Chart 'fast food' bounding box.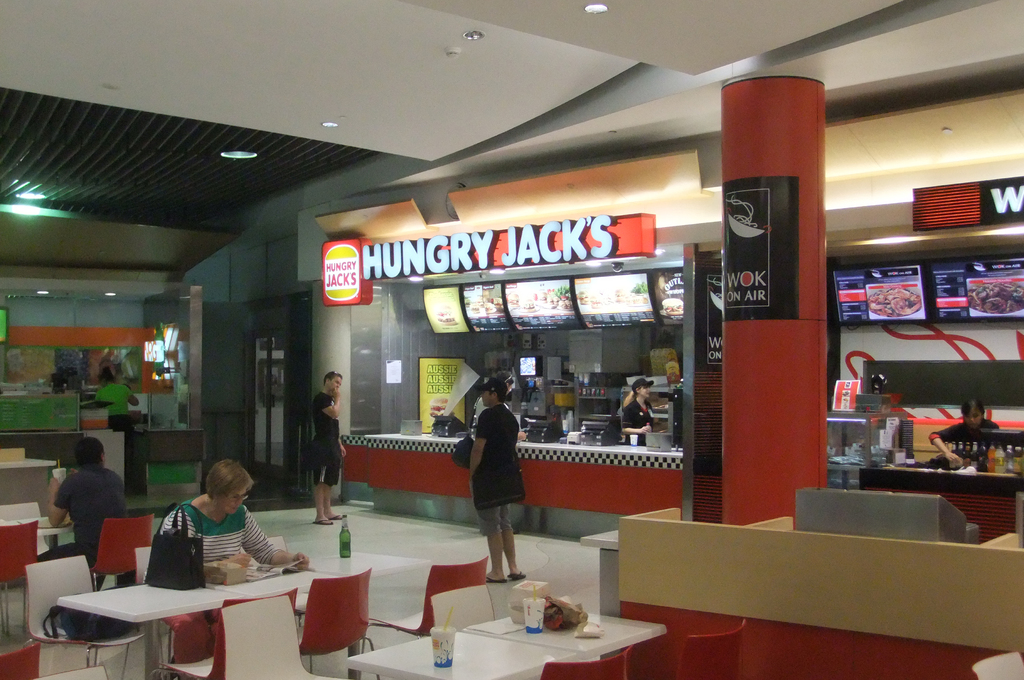
Charted: rect(579, 293, 589, 311).
